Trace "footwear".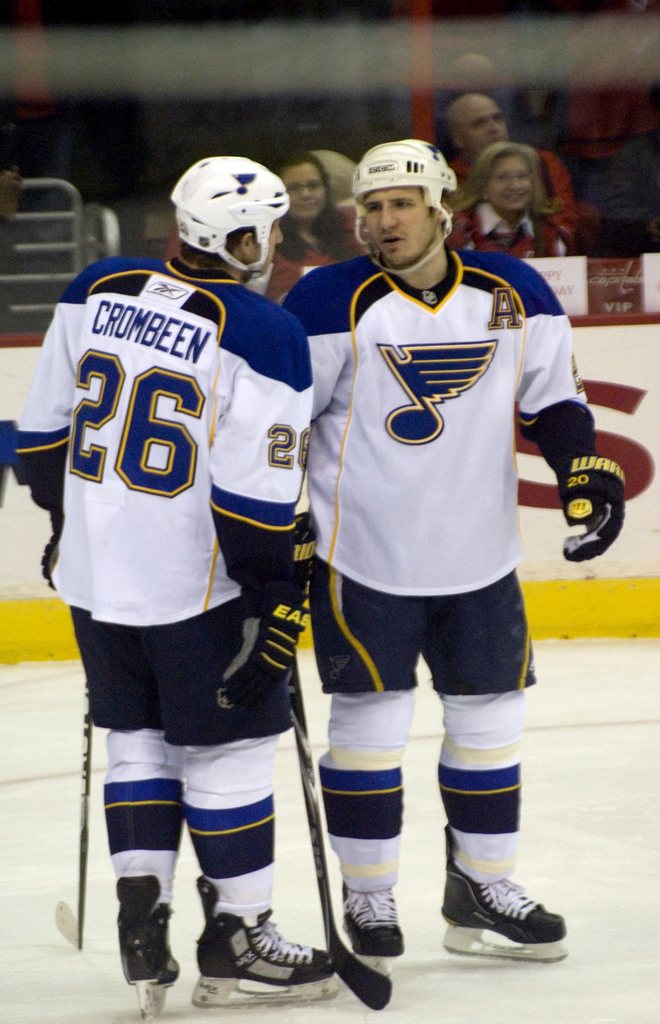
Traced to (122, 914, 184, 1005).
